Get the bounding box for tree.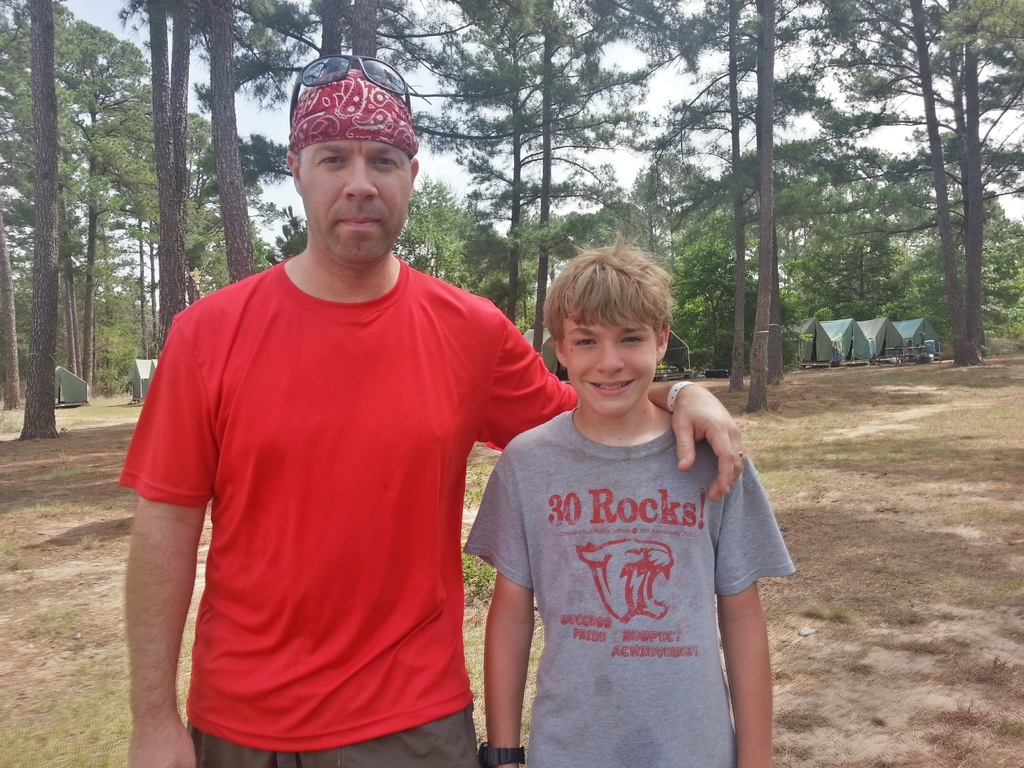
(x1=0, y1=0, x2=91, y2=436).
